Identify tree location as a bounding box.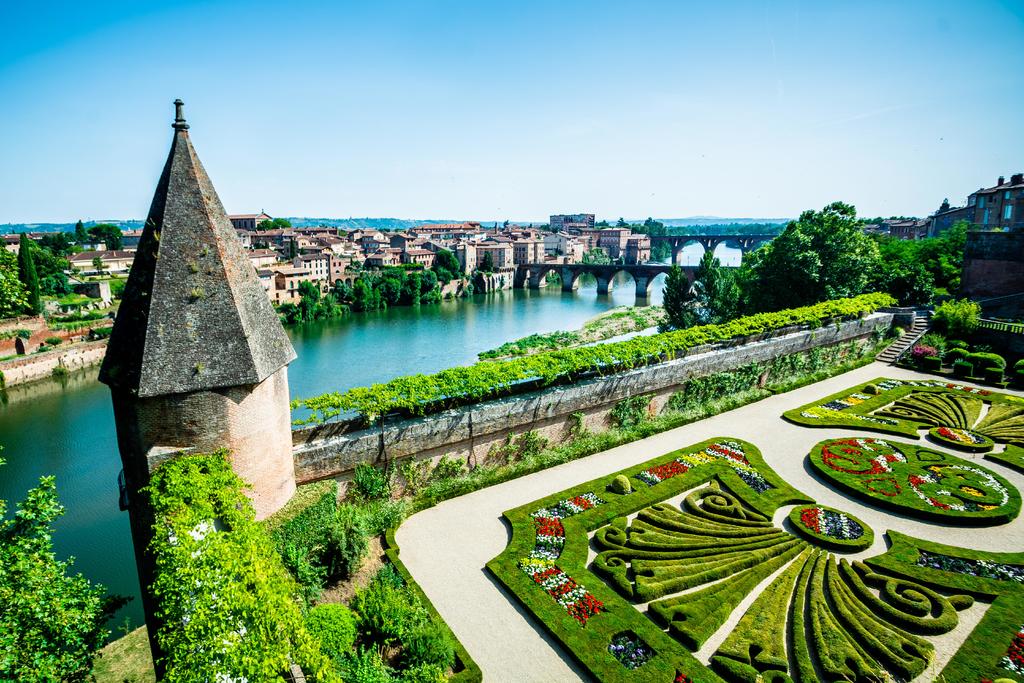
box=[6, 473, 108, 671].
